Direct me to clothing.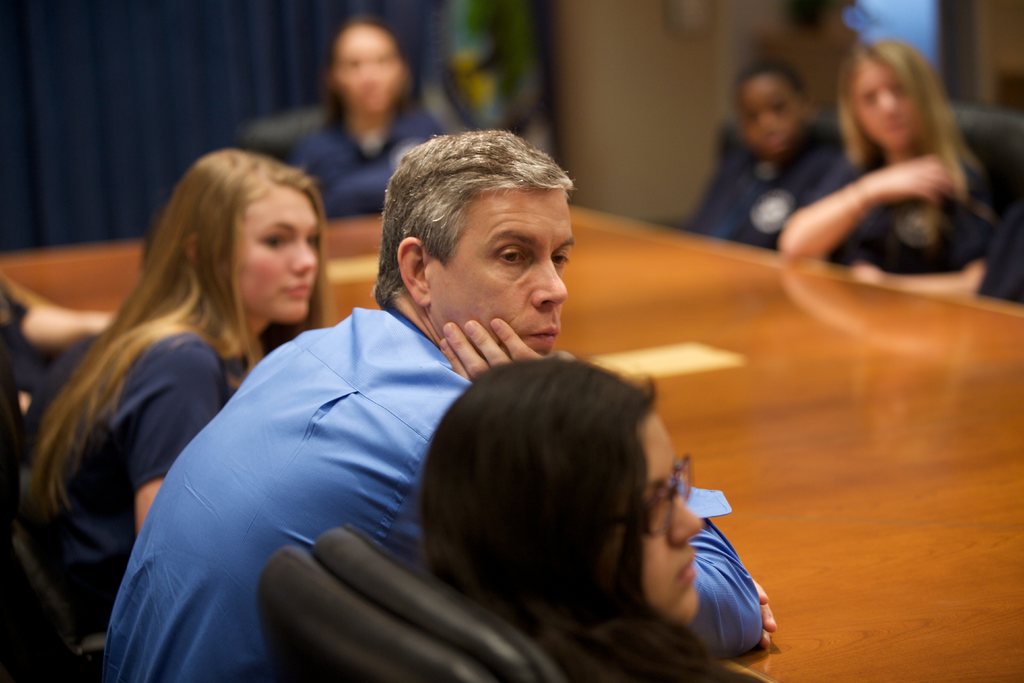
Direction: (14, 231, 312, 646).
